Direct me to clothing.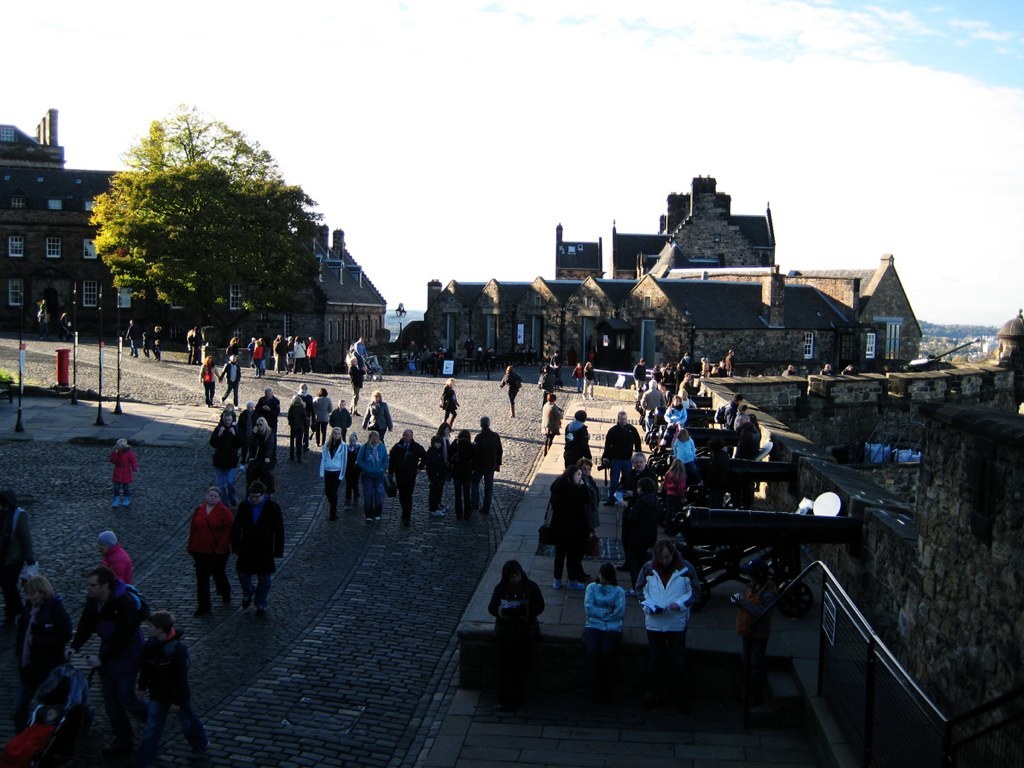
Direction: (left=619, top=474, right=656, bottom=562).
